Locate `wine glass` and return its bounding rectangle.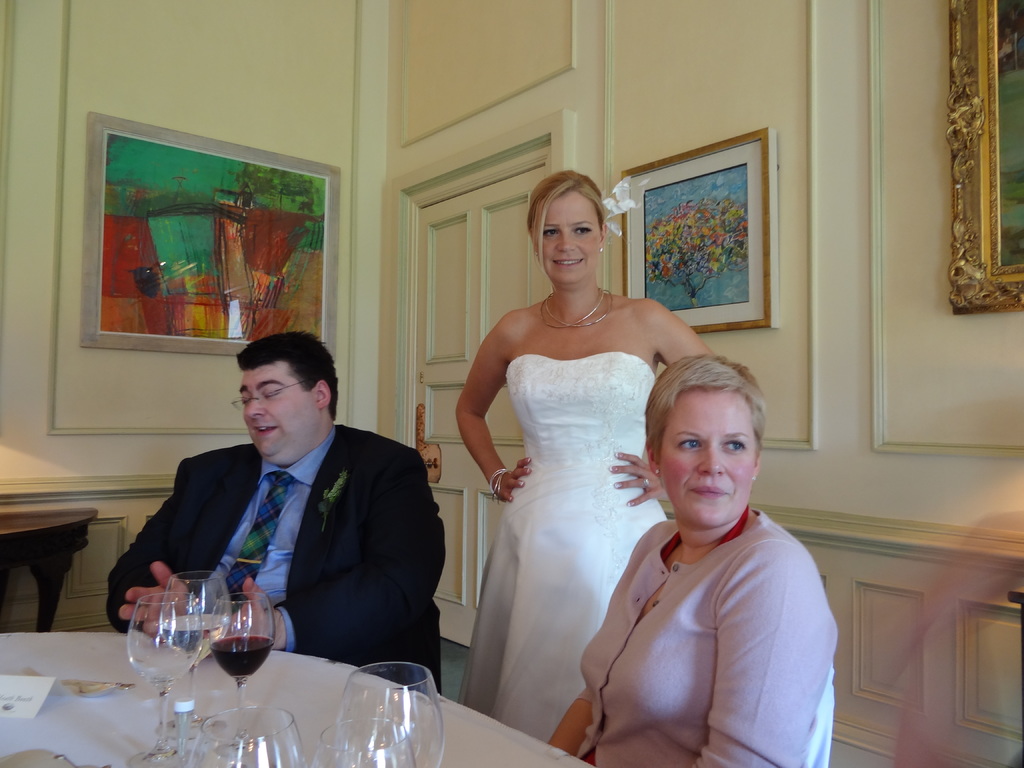
crop(124, 593, 202, 767).
